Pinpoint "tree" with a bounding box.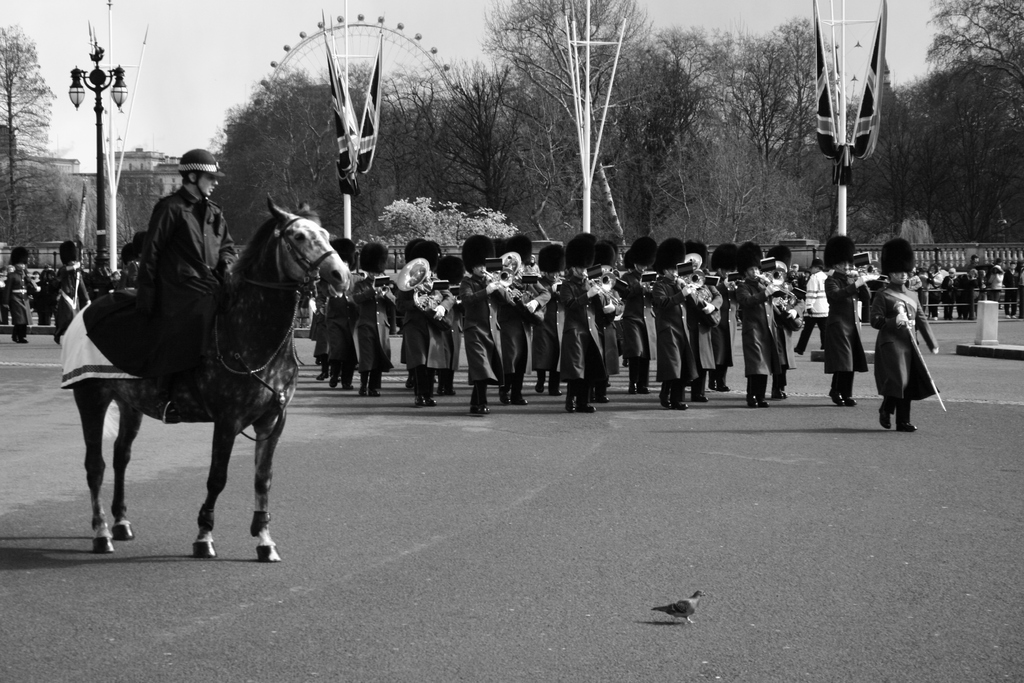
(left=918, top=0, right=1023, bottom=252).
